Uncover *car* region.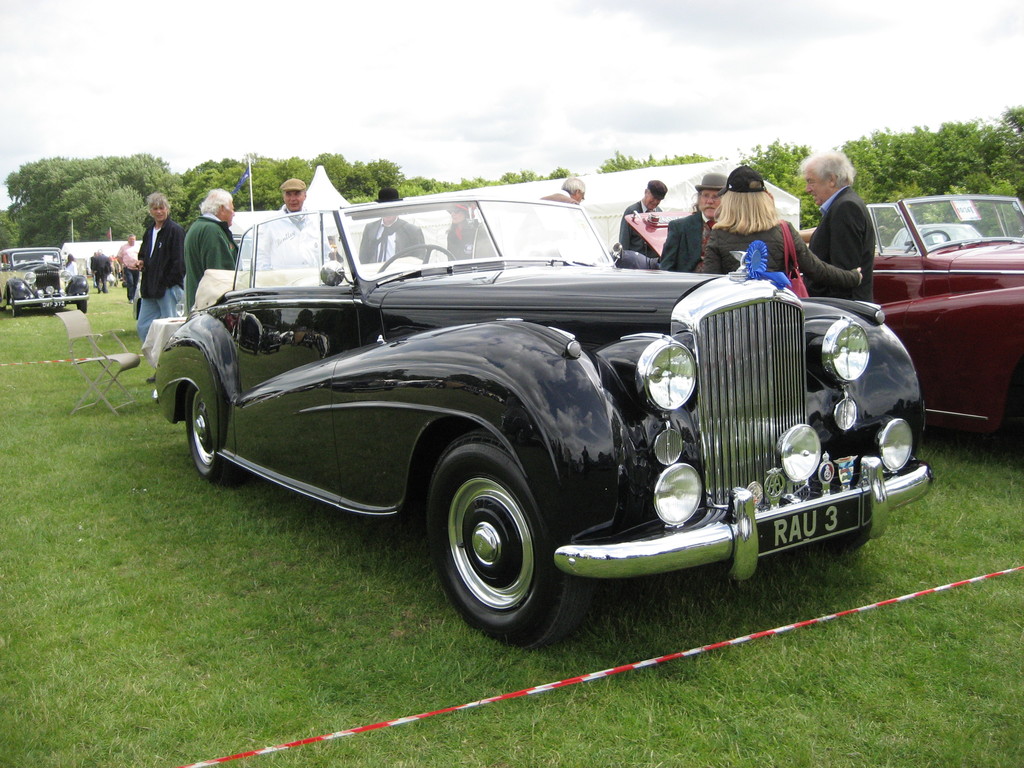
Uncovered: (0,240,87,317).
